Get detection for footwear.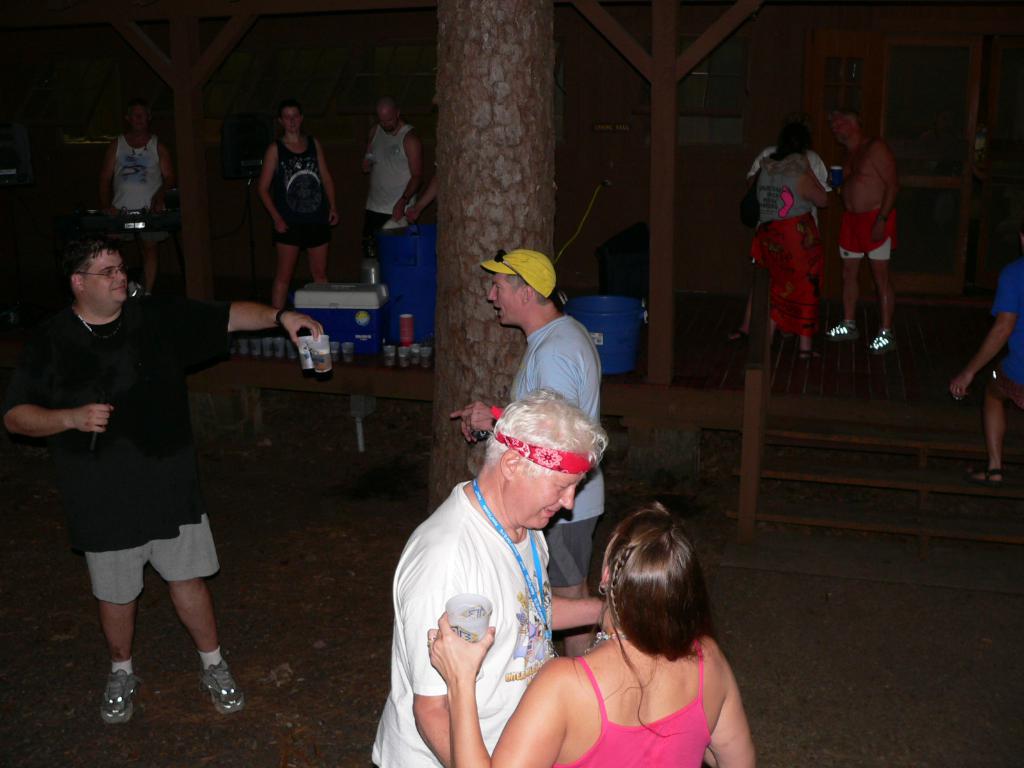
Detection: 820, 316, 858, 342.
